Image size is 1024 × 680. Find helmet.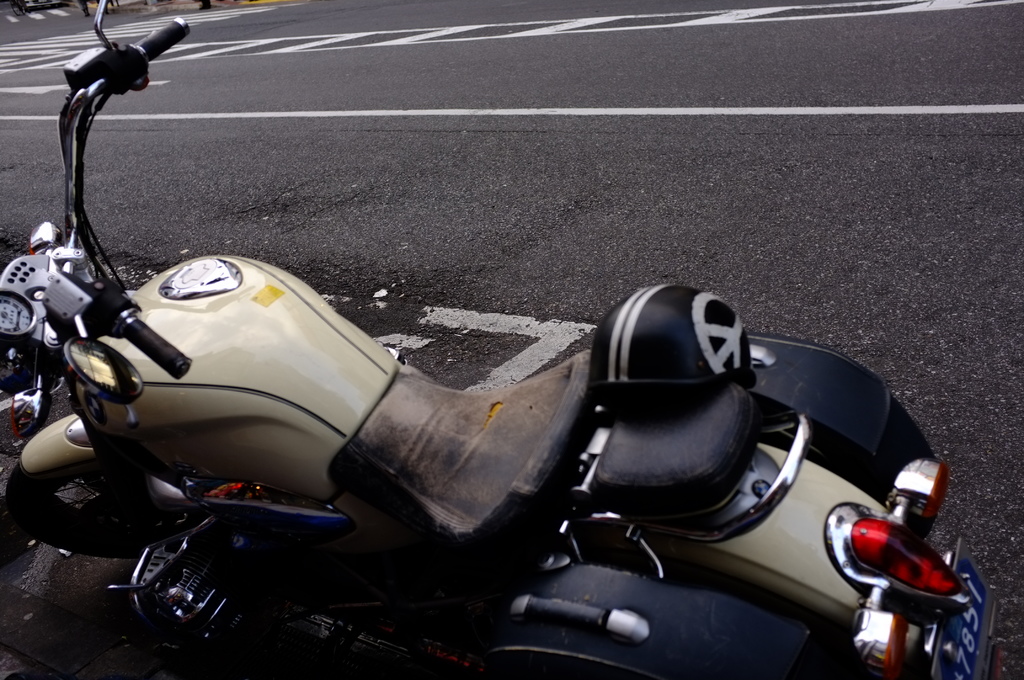
rect(586, 278, 757, 393).
